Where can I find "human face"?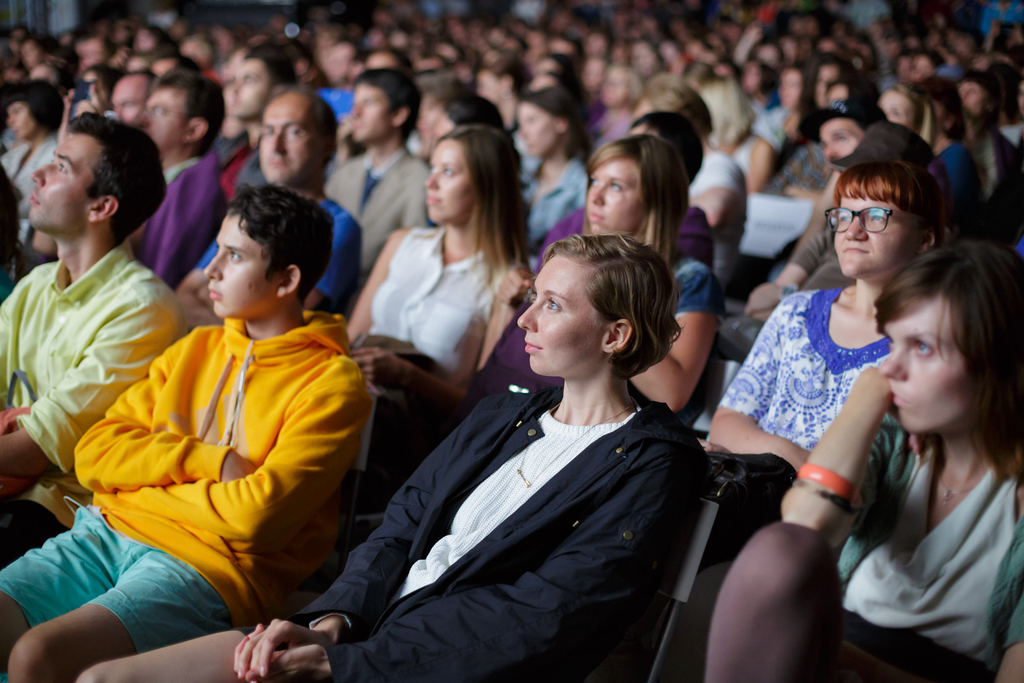
You can find it at (x1=265, y1=92, x2=330, y2=177).
